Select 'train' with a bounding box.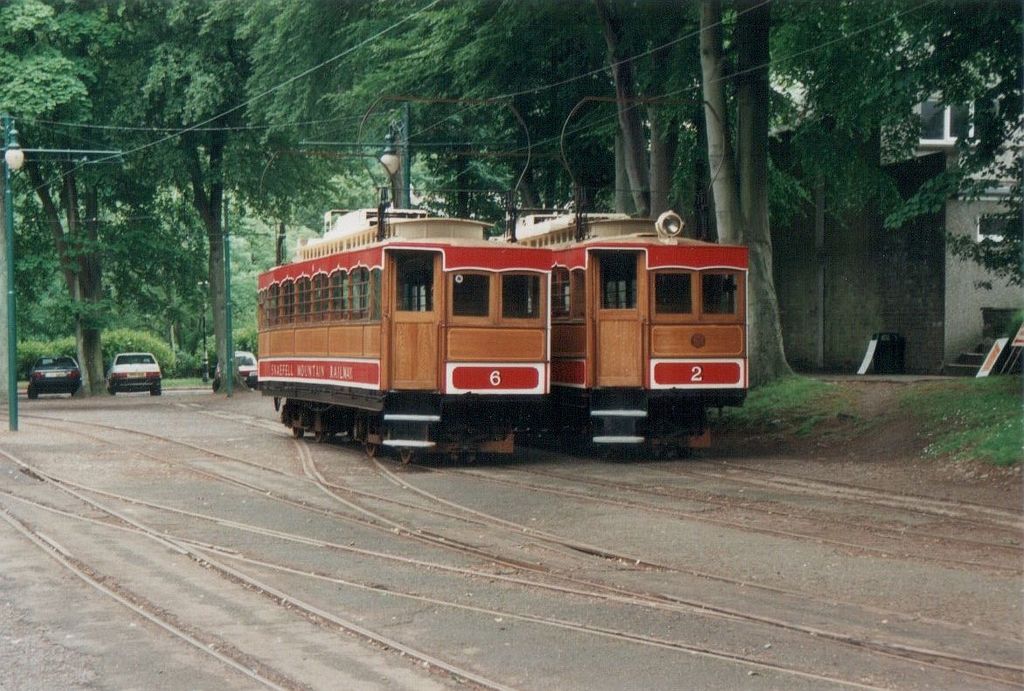
region(259, 206, 549, 467).
